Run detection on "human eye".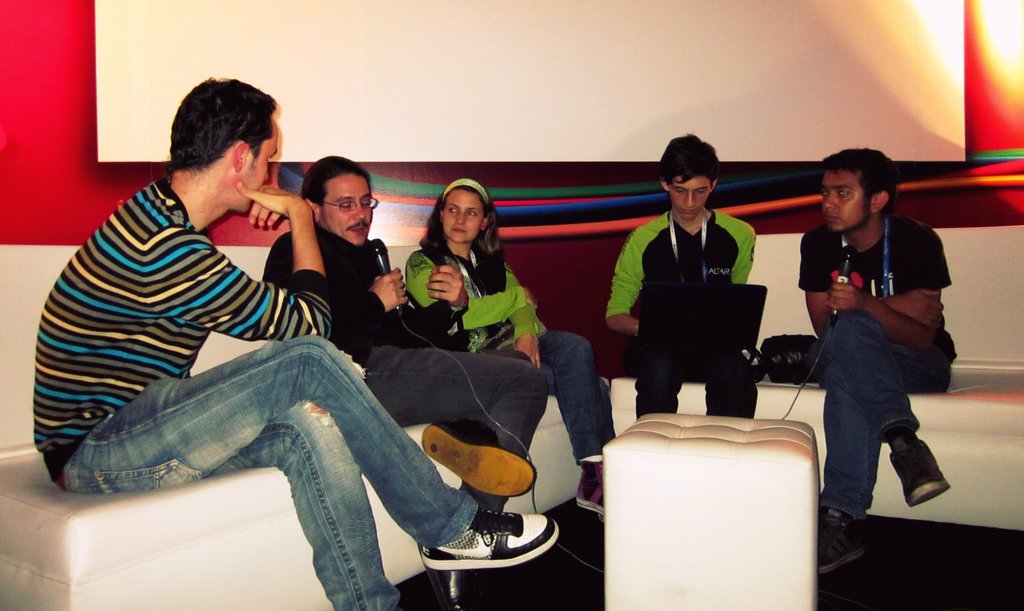
Result: <bbox>444, 208, 457, 218</bbox>.
